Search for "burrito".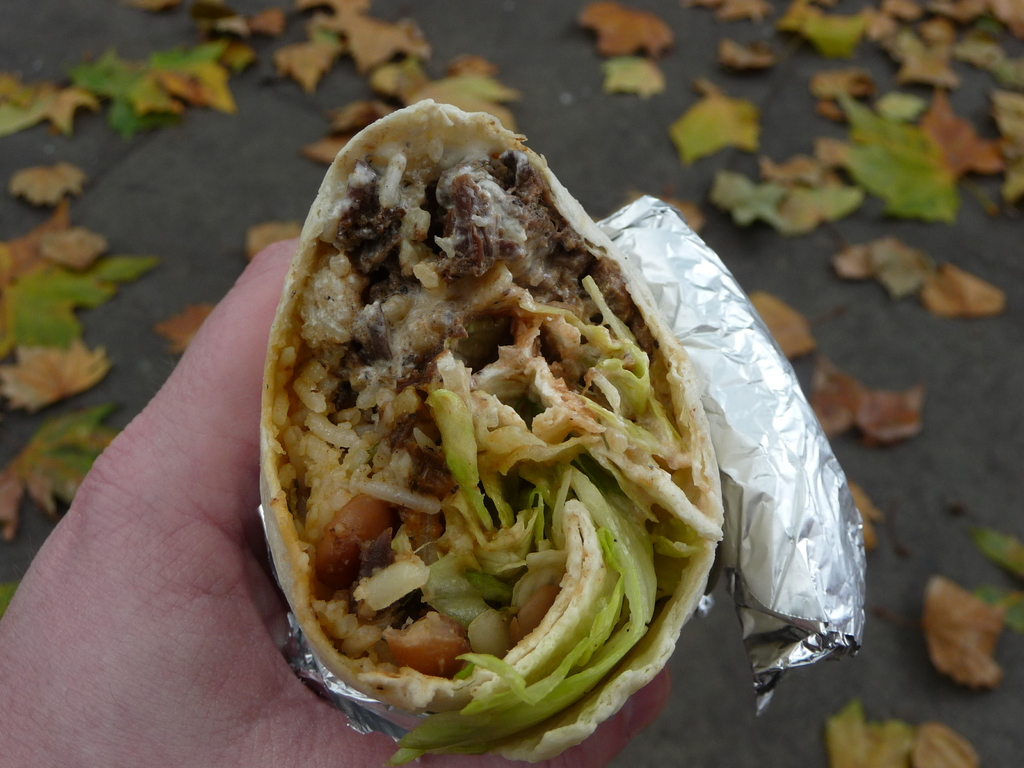
Found at pyautogui.locateOnScreen(259, 97, 722, 764).
